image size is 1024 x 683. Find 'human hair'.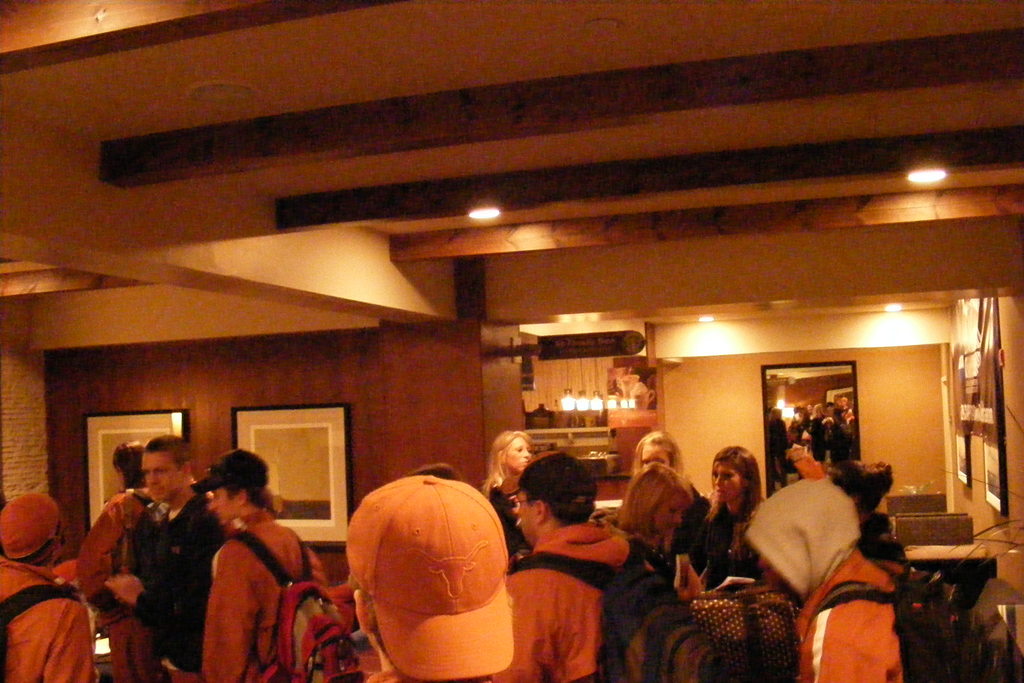
x1=144 y1=432 x2=193 y2=469.
